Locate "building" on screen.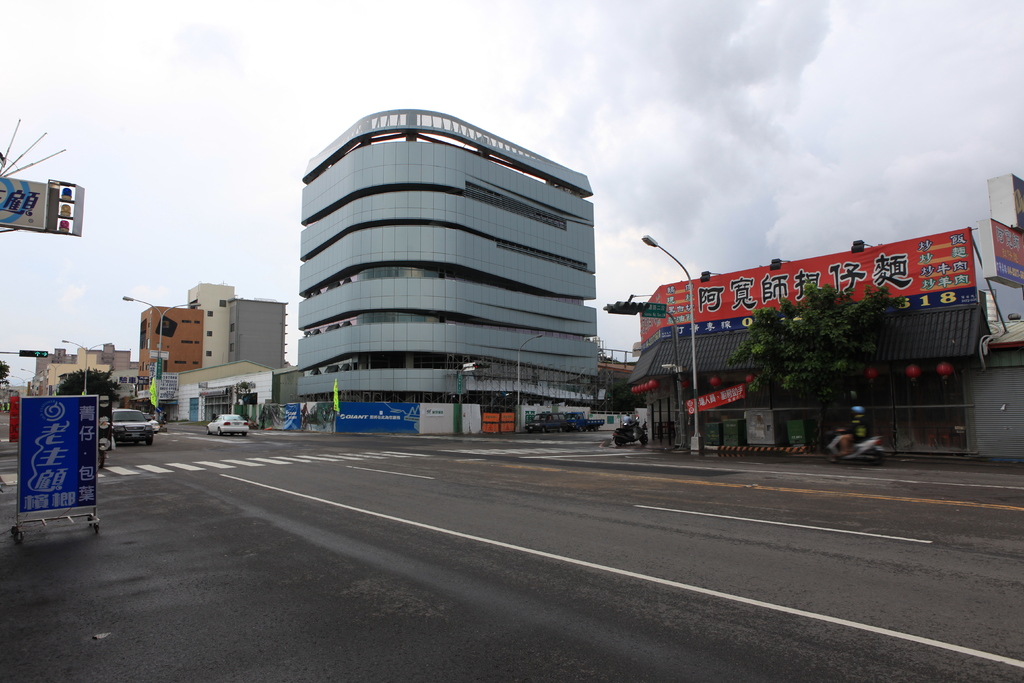
On screen at <region>295, 106, 607, 440</region>.
